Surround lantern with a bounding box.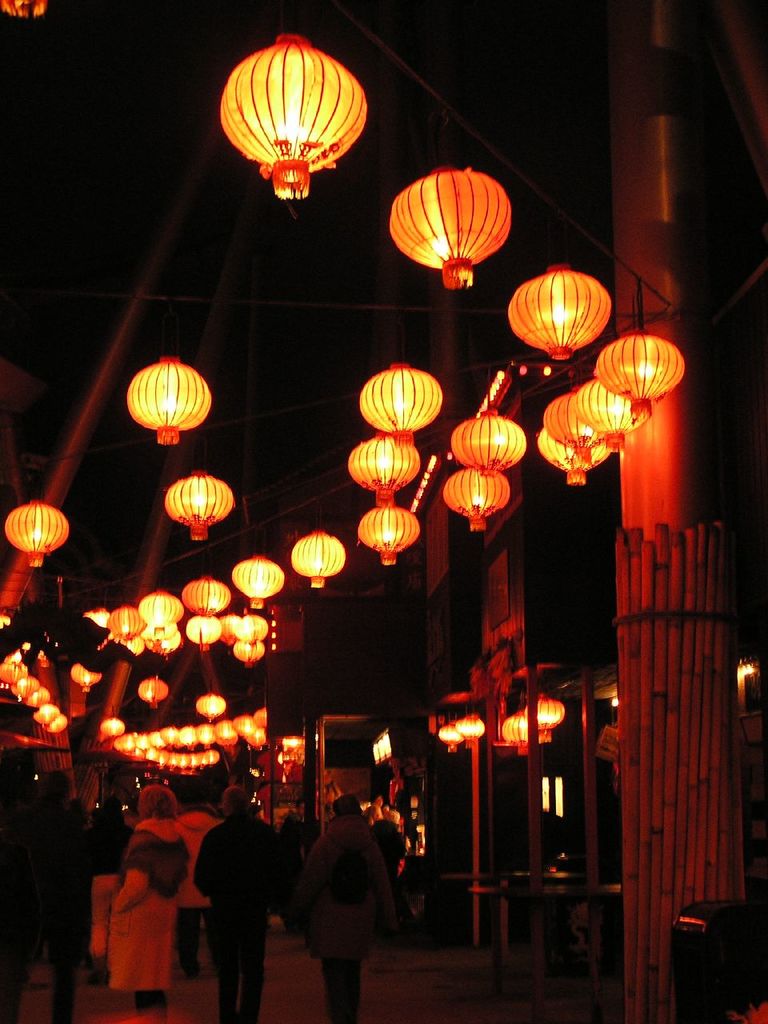
162,471,236,540.
